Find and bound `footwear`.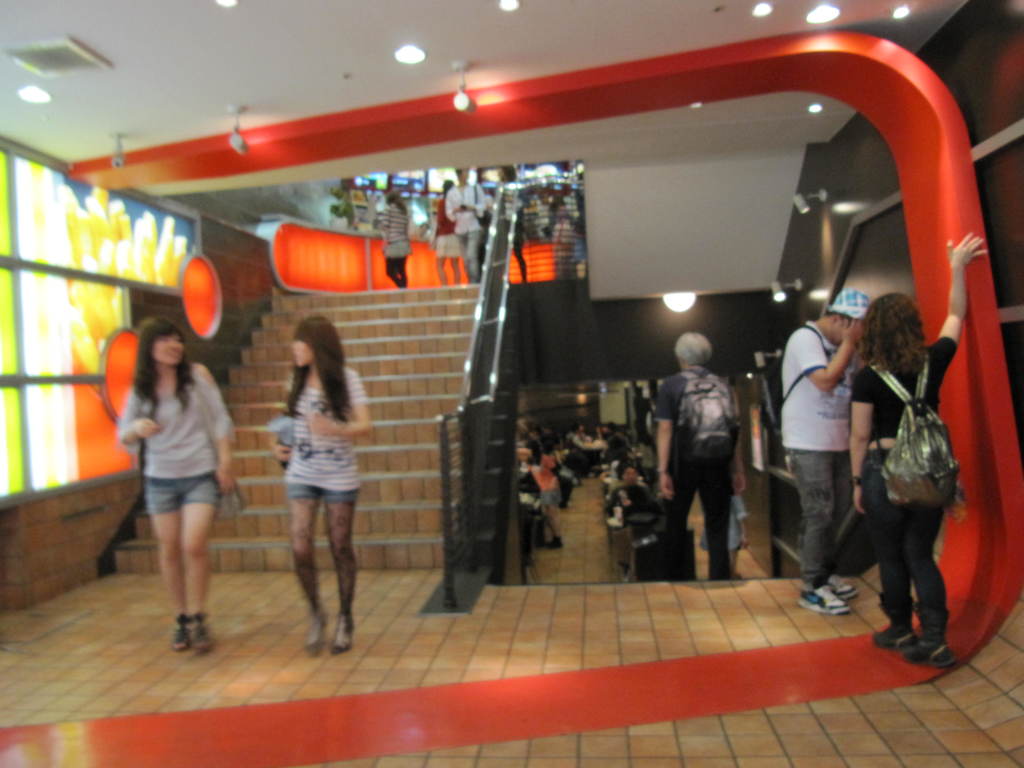
Bound: detection(831, 577, 862, 603).
